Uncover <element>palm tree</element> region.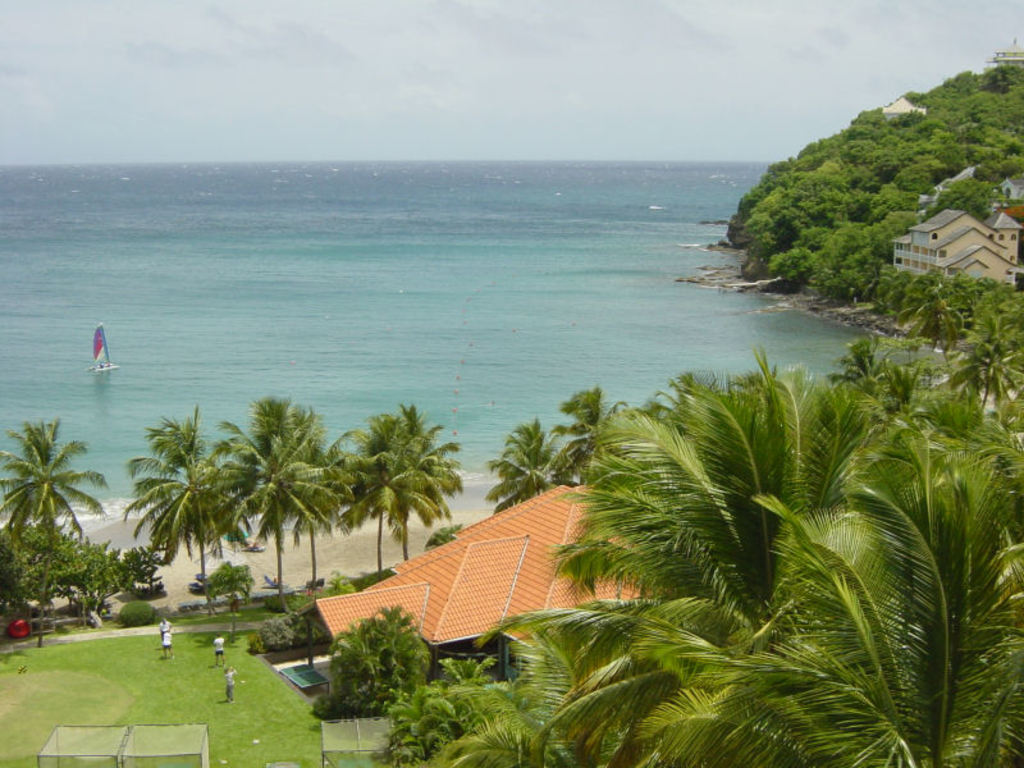
Uncovered: x1=576, y1=488, x2=762, y2=767.
